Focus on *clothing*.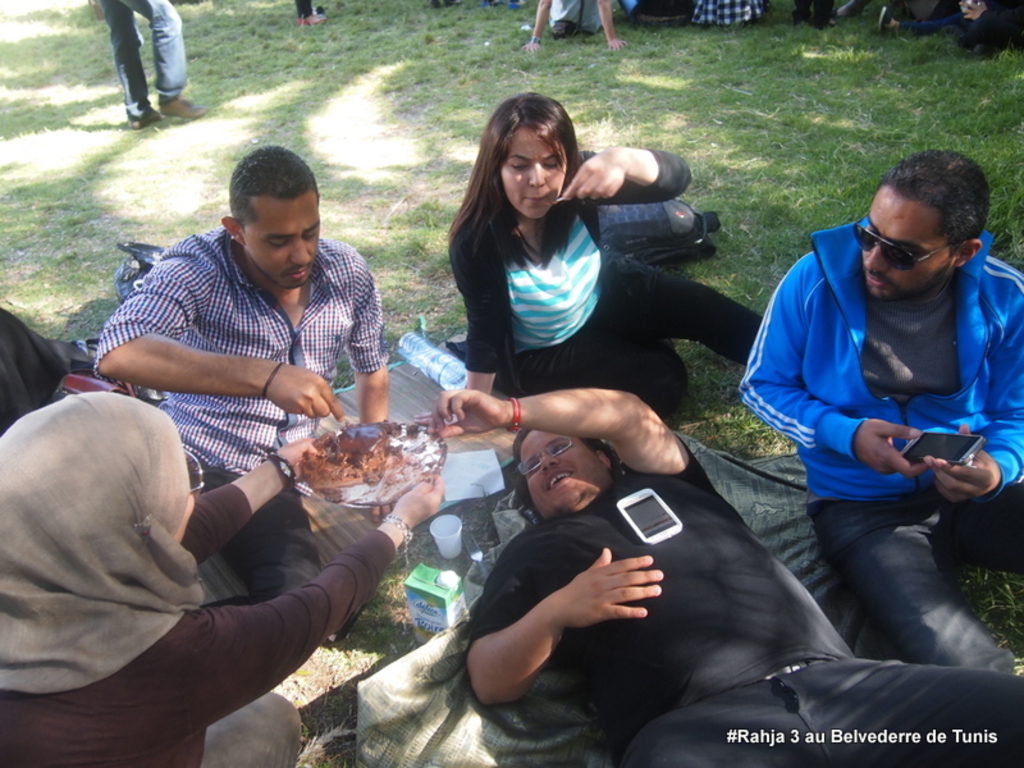
Focused at <bbox>794, 0, 840, 27</bbox>.
